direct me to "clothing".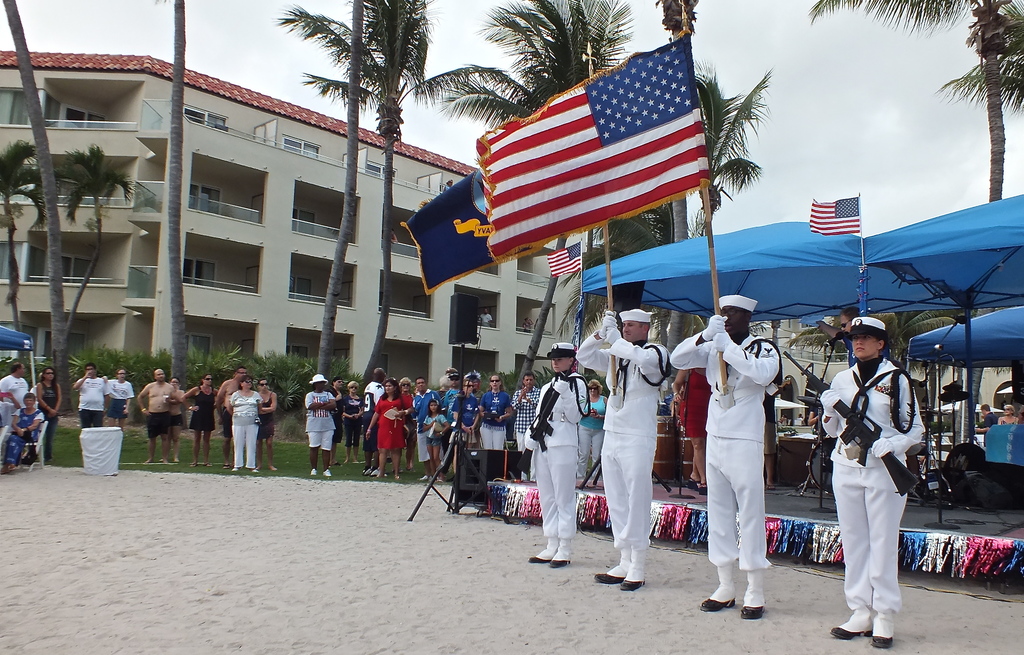
Direction: pyautogui.locateOnScreen(710, 307, 800, 605).
